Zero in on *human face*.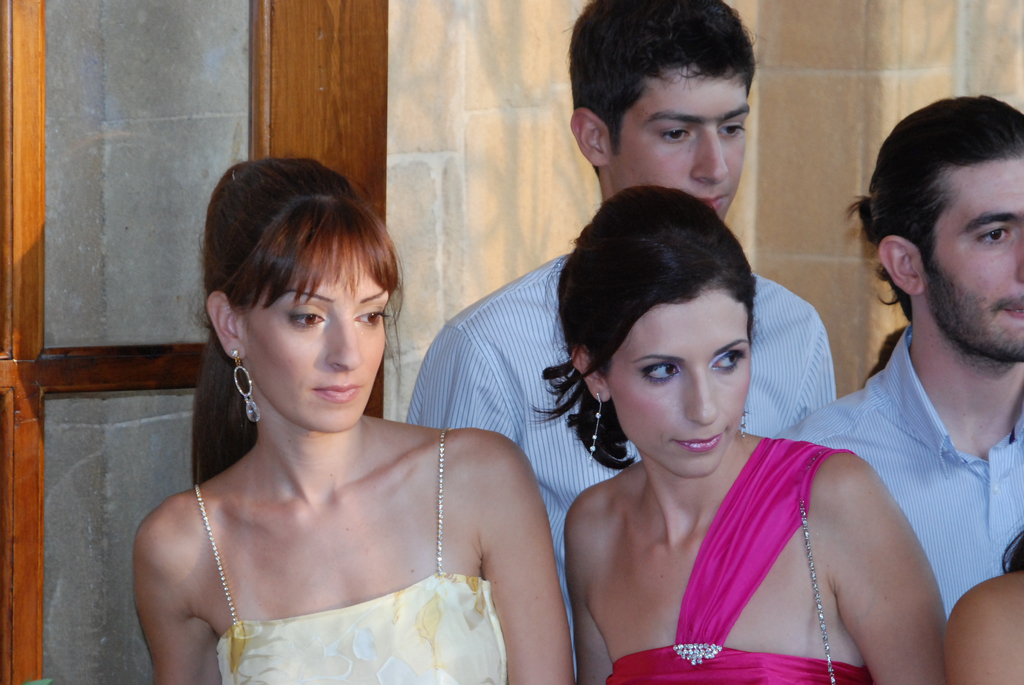
Zeroed in: {"left": 607, "top": 62, "right": 745, "bottom": 221}.
